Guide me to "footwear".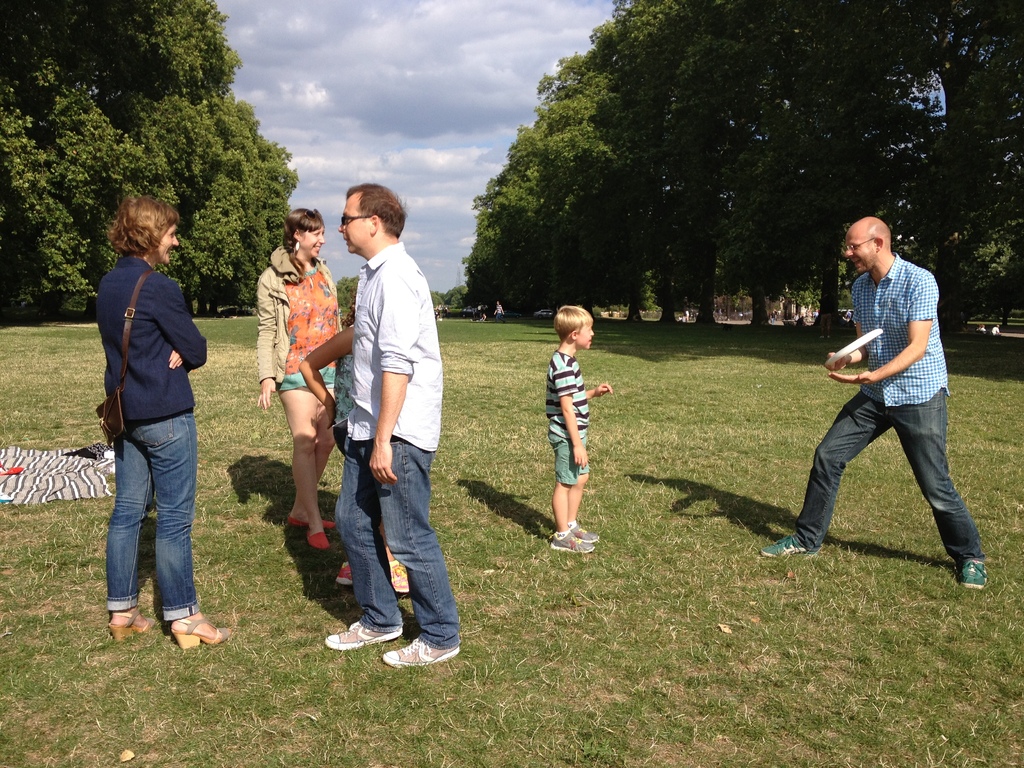
Guidance: [953,556,989,590].
